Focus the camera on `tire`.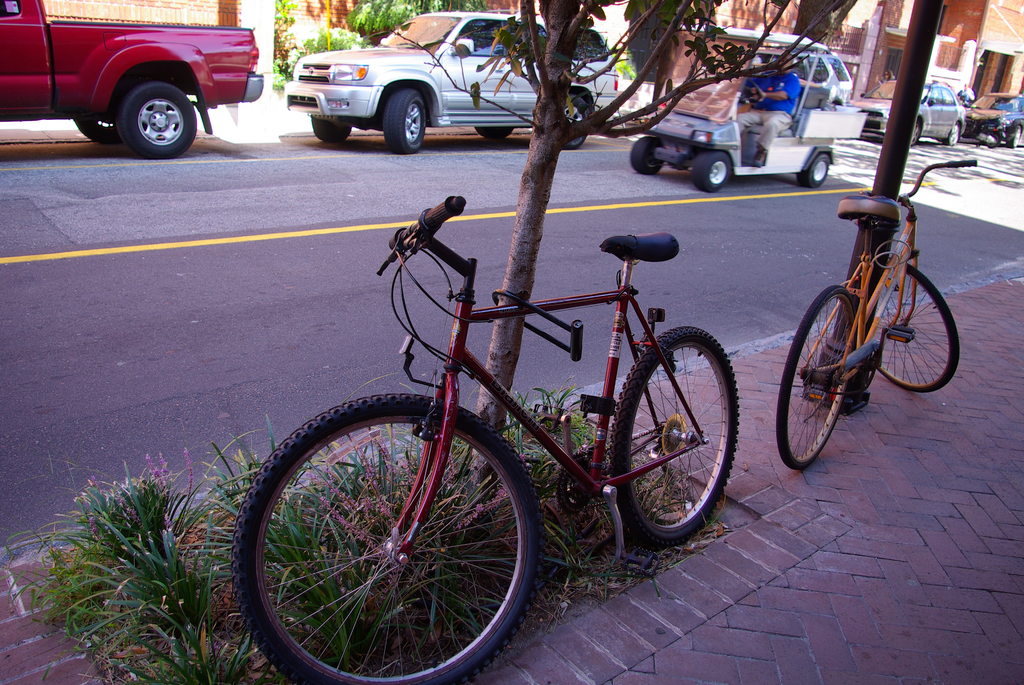
Focus region: bbox=[312, 114, 352, 143].
